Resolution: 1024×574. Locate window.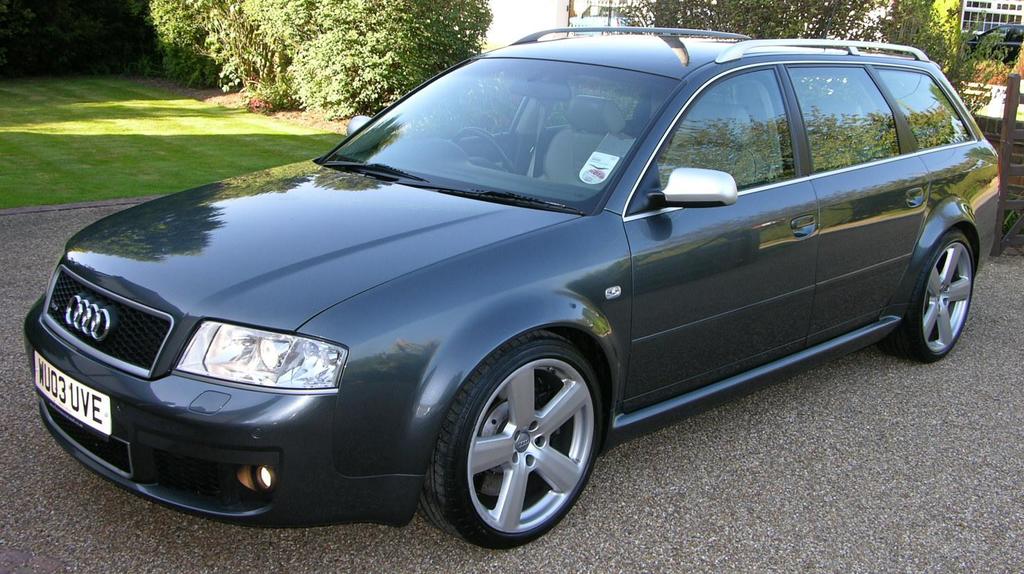
[623,62,804,221].
